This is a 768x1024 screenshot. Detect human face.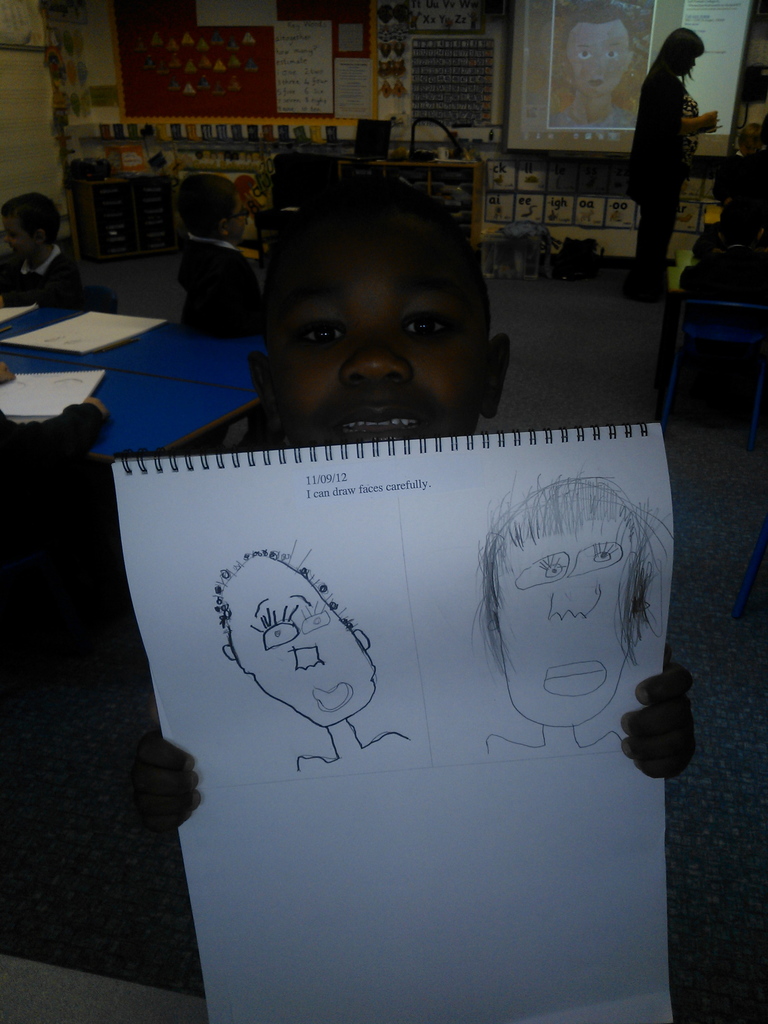
(left=0, top=218, right=44, bottom=261).
